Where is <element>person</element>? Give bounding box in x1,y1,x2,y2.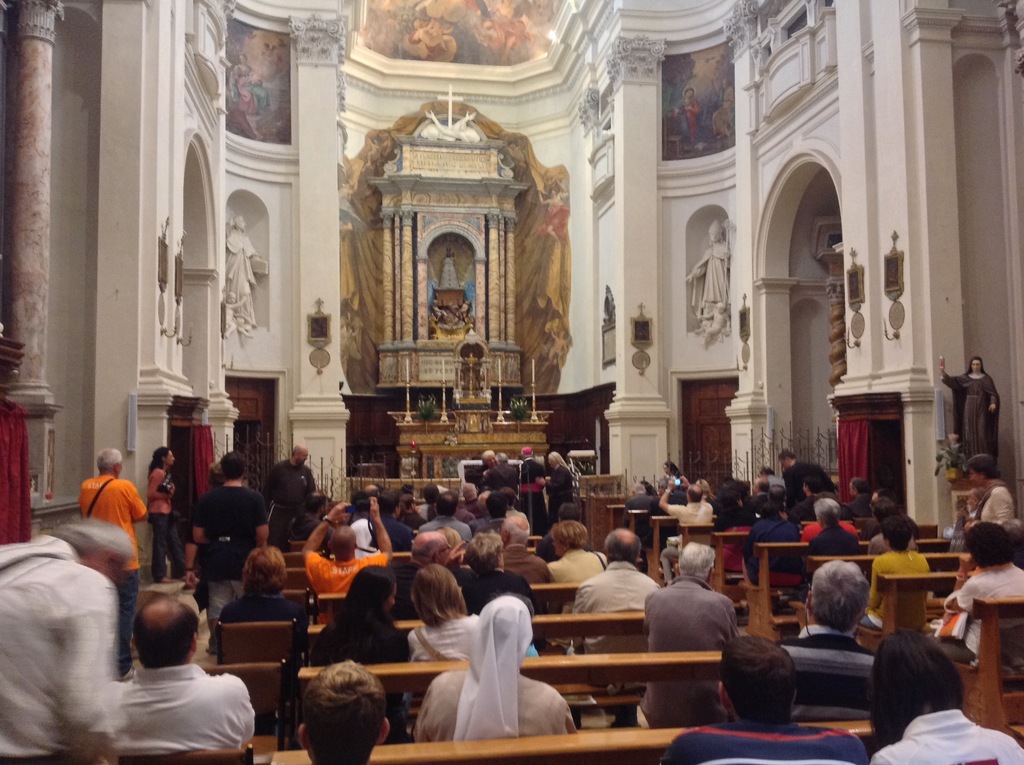
303,494,396,626.
